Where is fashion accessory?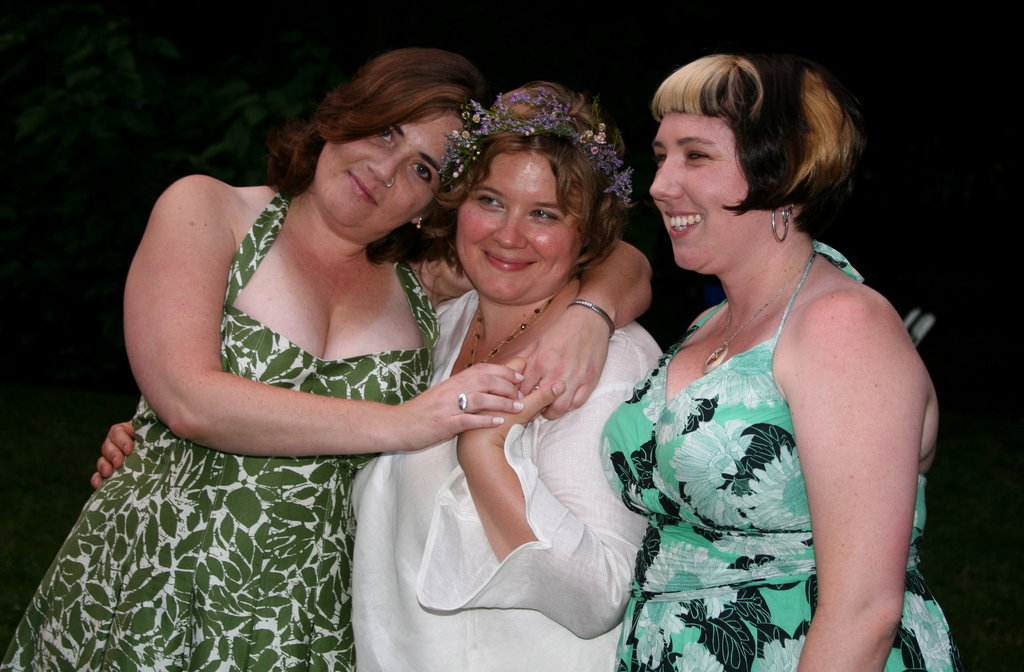
529:381:541:390.
